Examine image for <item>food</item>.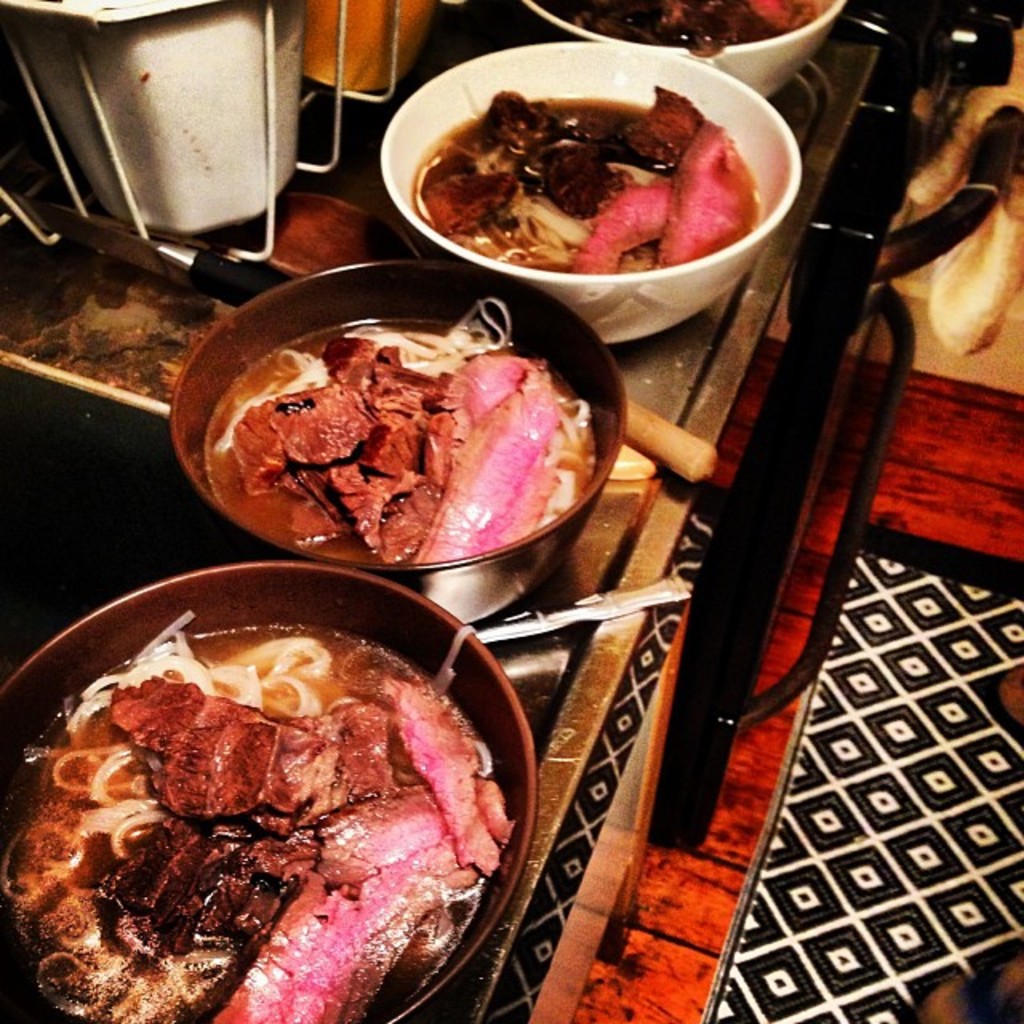
Examination result: (x1=422, y1=78, x2=760, y2=274).
